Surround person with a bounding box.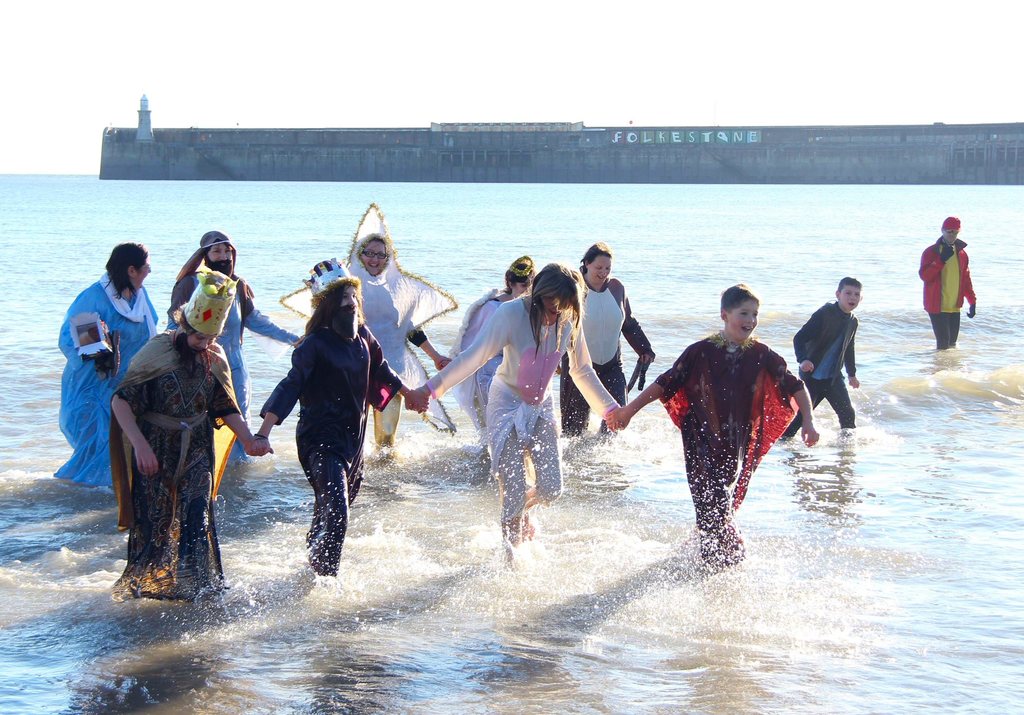
box(107, 289, 232, 599).
